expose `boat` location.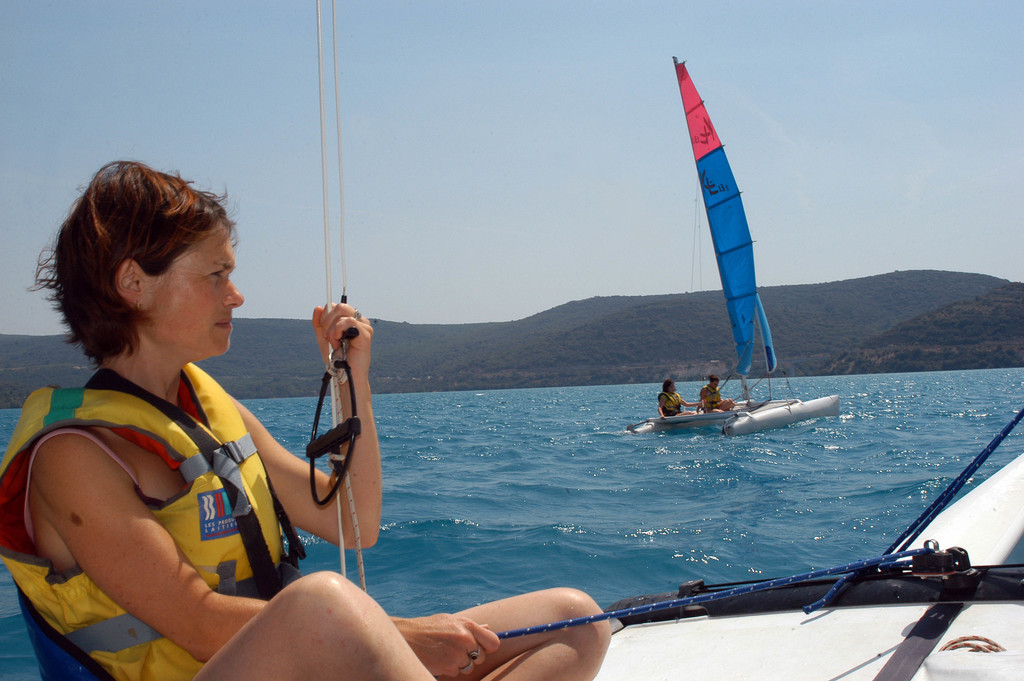
Exposed at 572:428:1023:680.
